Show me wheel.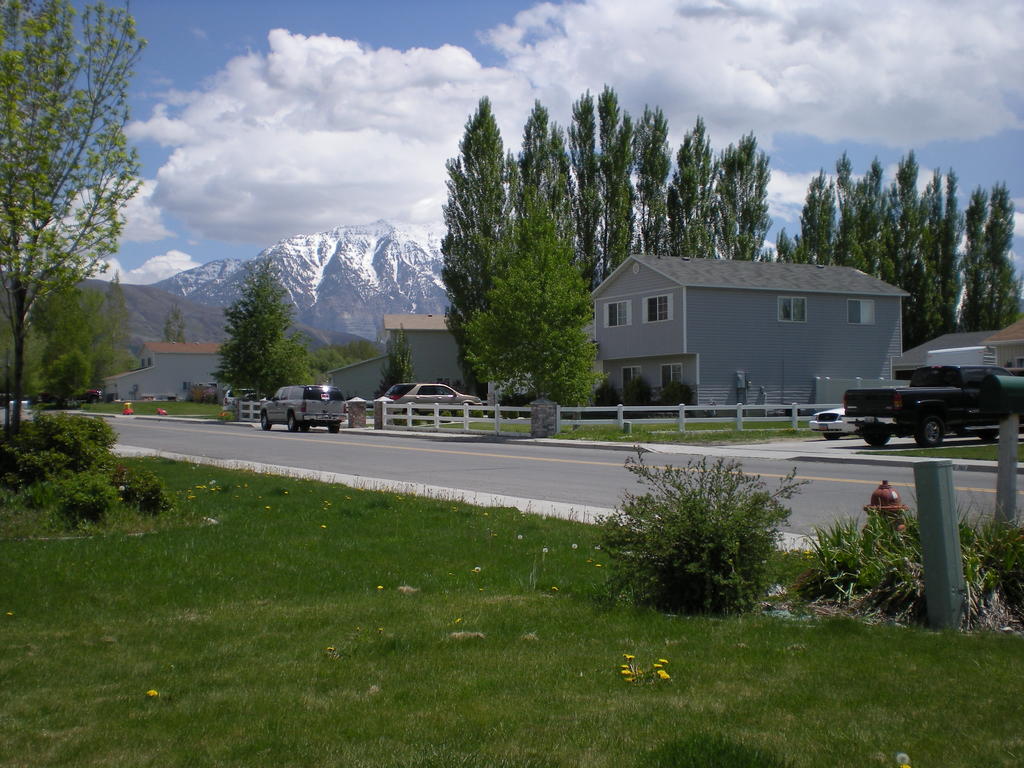
wheel is here: x1=285, y1=408, x2=297, y2=431.
